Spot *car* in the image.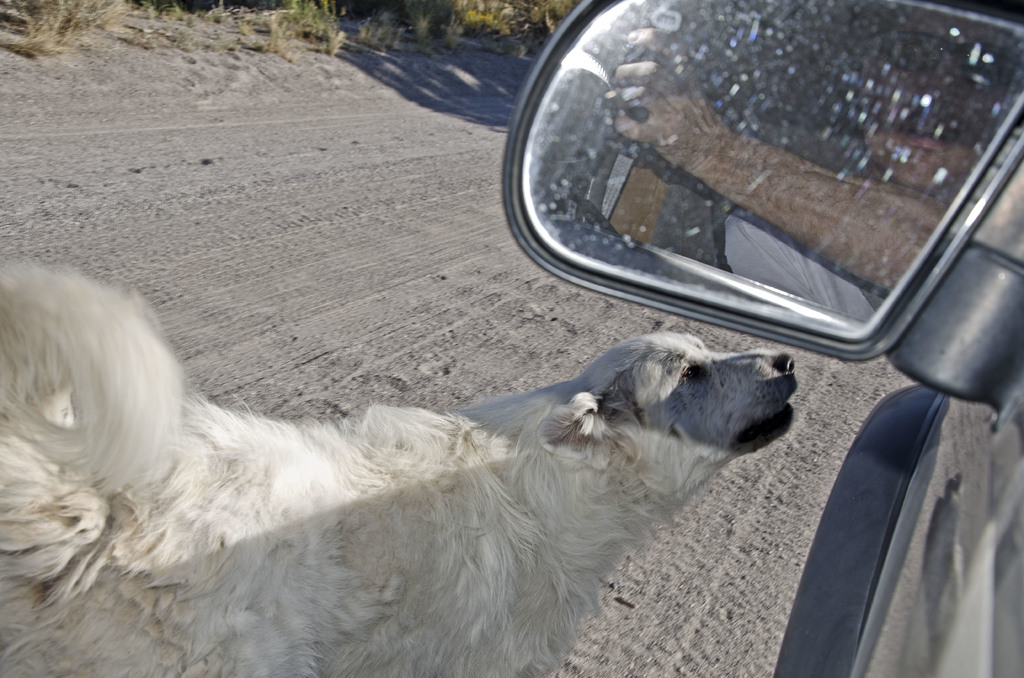
*car* found at 502,0,1023,677.
